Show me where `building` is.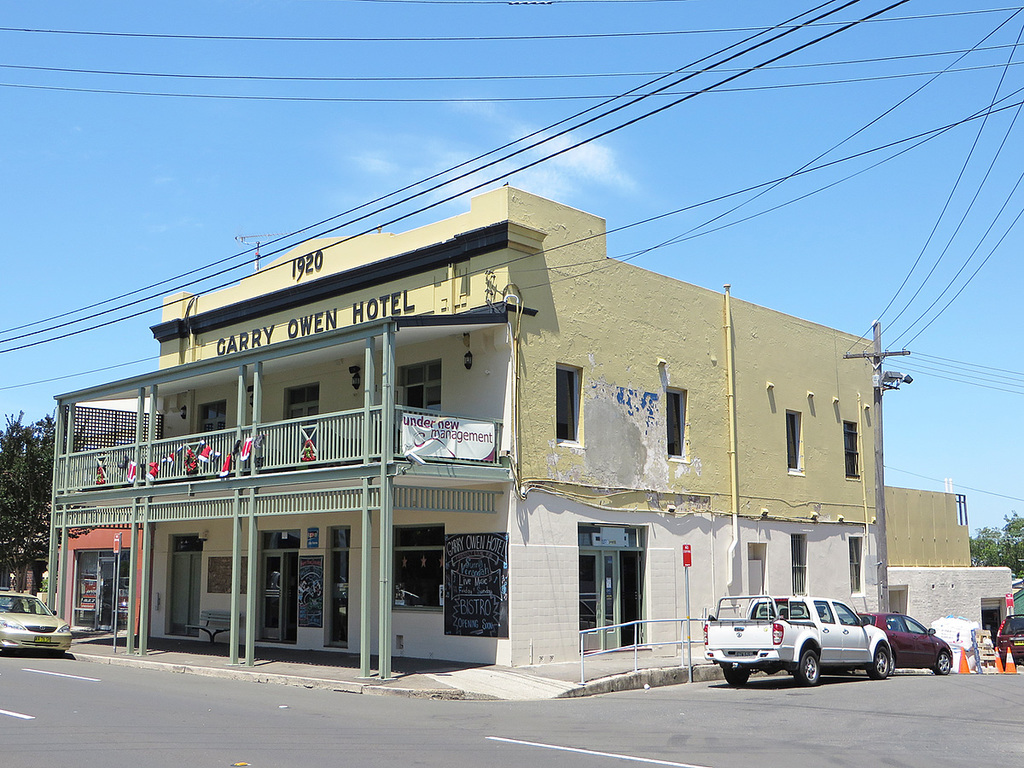
`building` is at x1=43, y1=188, x2=1013, y2=701.
